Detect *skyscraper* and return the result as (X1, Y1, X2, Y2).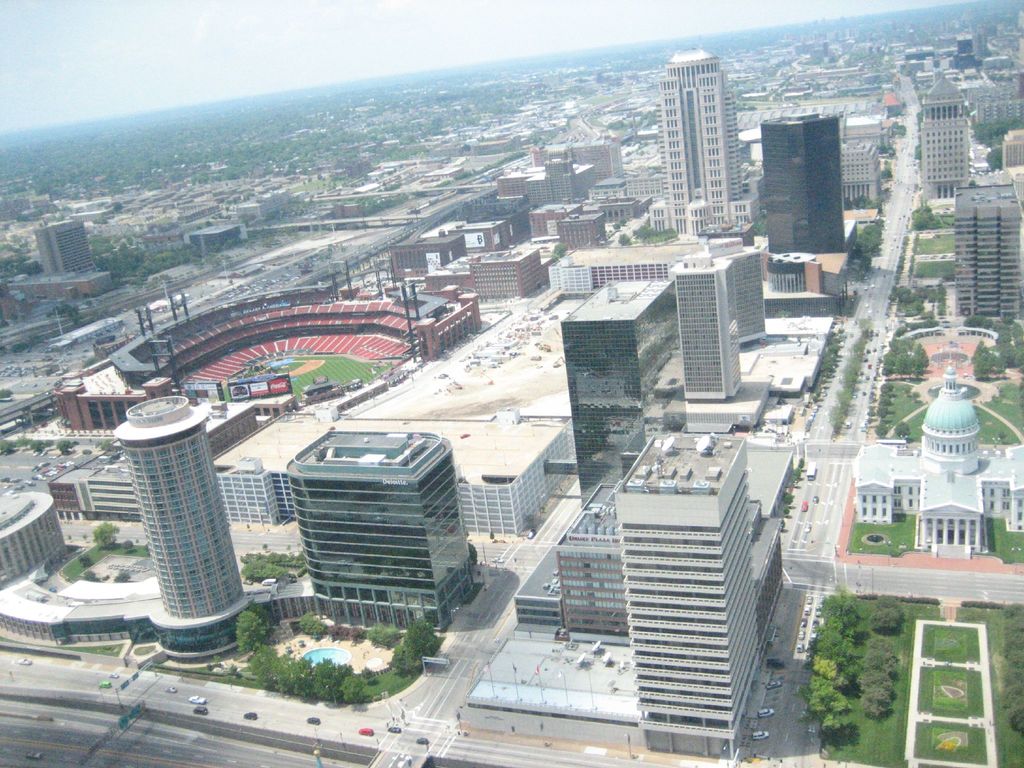
(948, 181, 1023, 323).
